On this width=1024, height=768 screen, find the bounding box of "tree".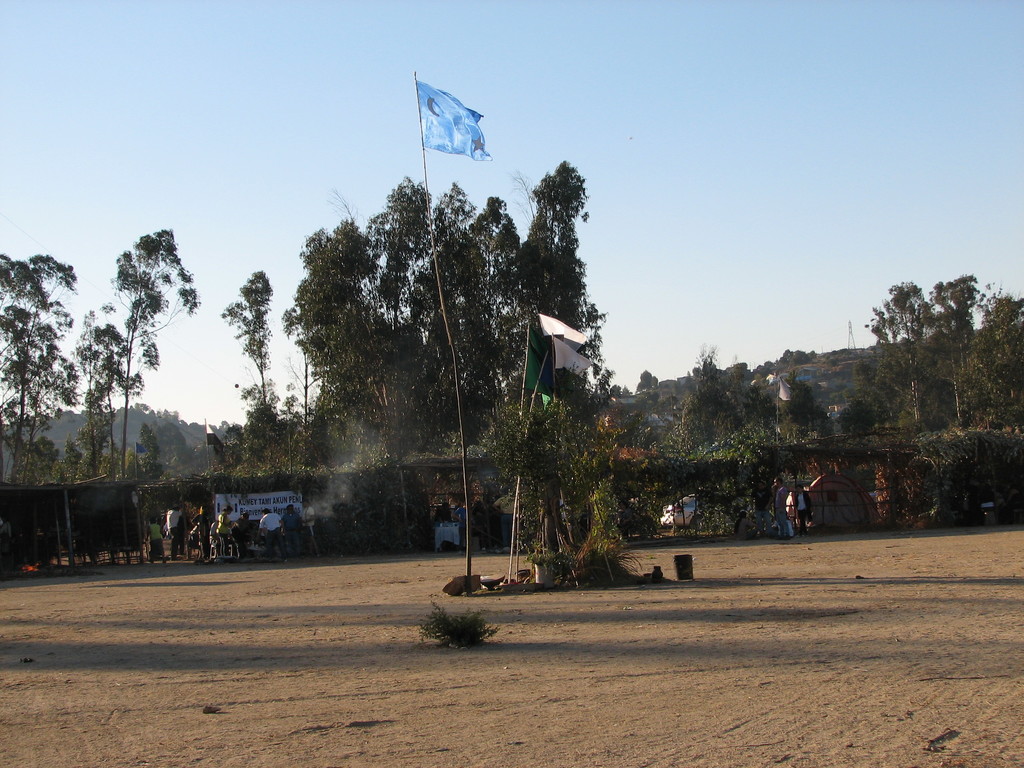
Bounding box: BBox(662, 333, 743, 468).
